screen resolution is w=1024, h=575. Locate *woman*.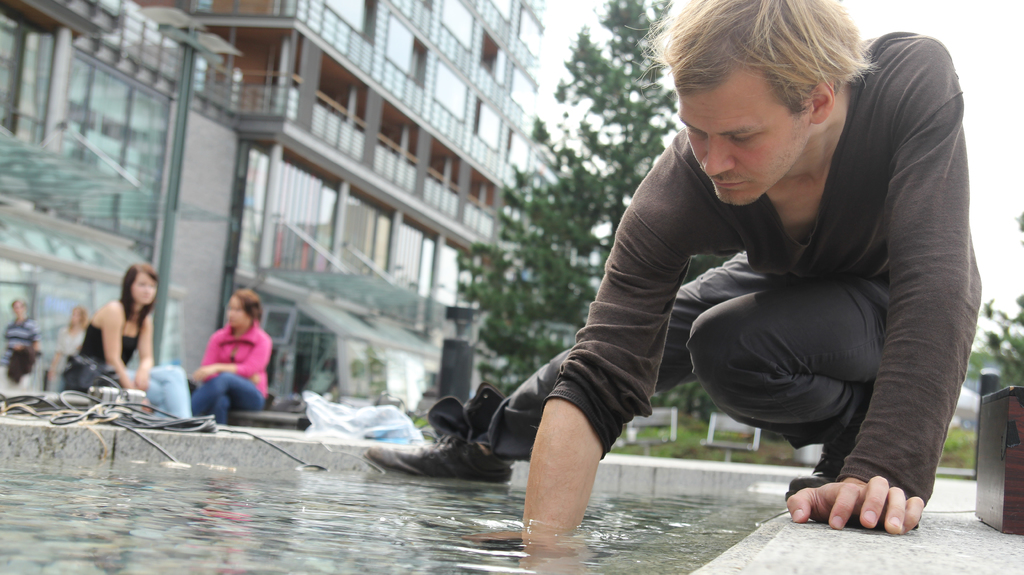
{"left": 177, "top": 288, "right": 275, "bottom": 414}.
